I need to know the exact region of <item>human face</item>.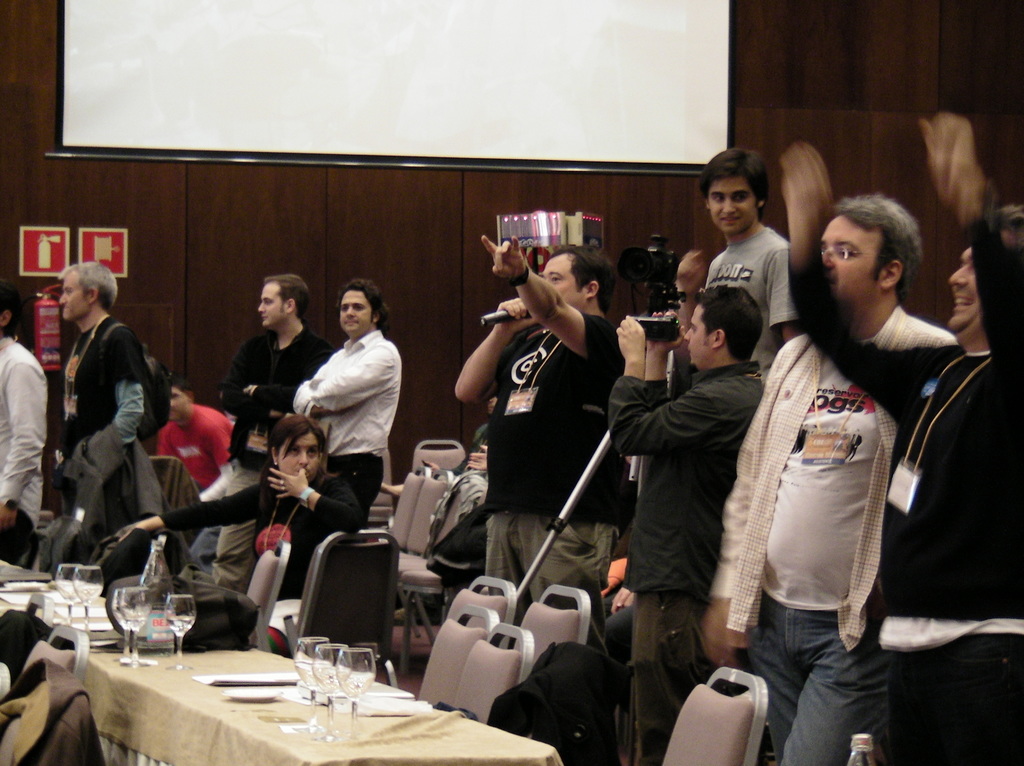
Region: bbox=(337, 287, 376, 334).
